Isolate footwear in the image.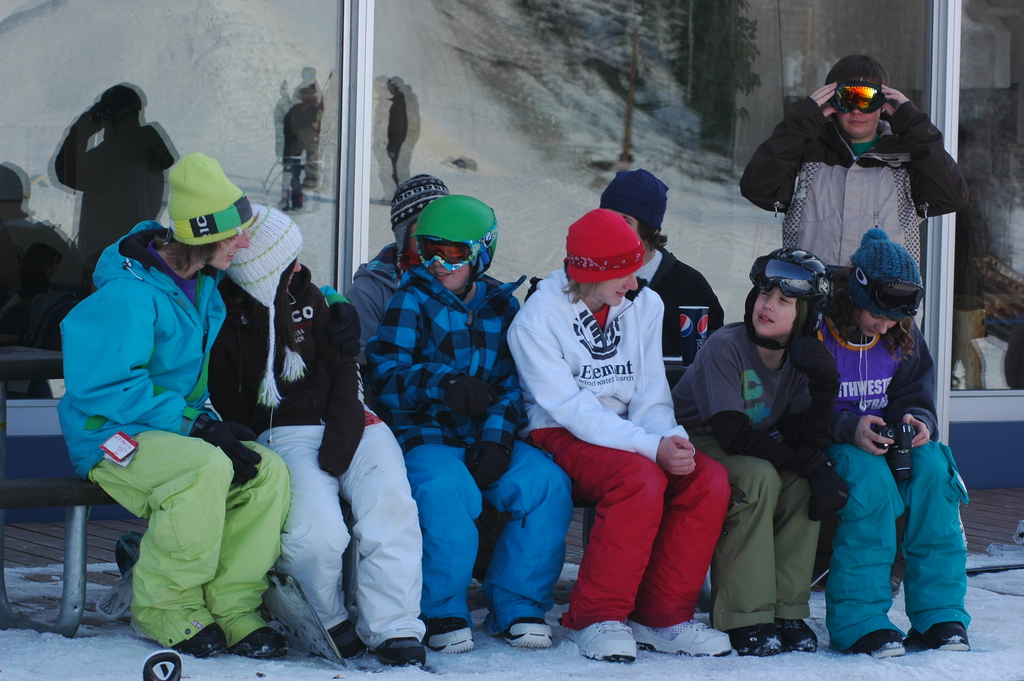
Isolated region: (left=728, top=616, right=782, bottom=656).
